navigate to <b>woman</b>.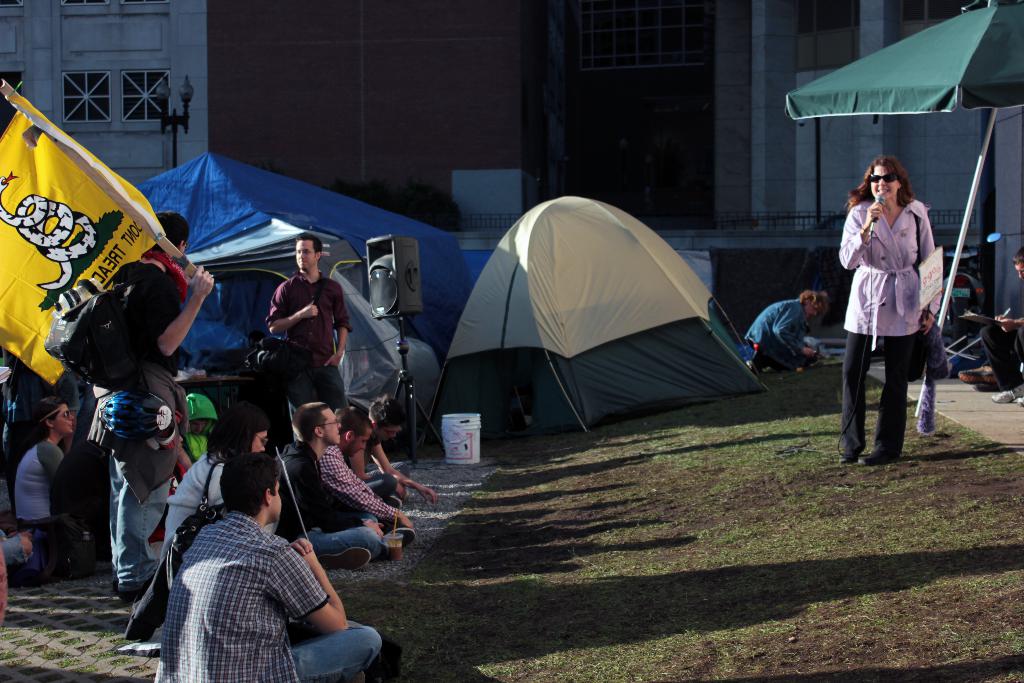
Navigation target: pyautogui.locateOnScreen(836, 155, 941, 466).
